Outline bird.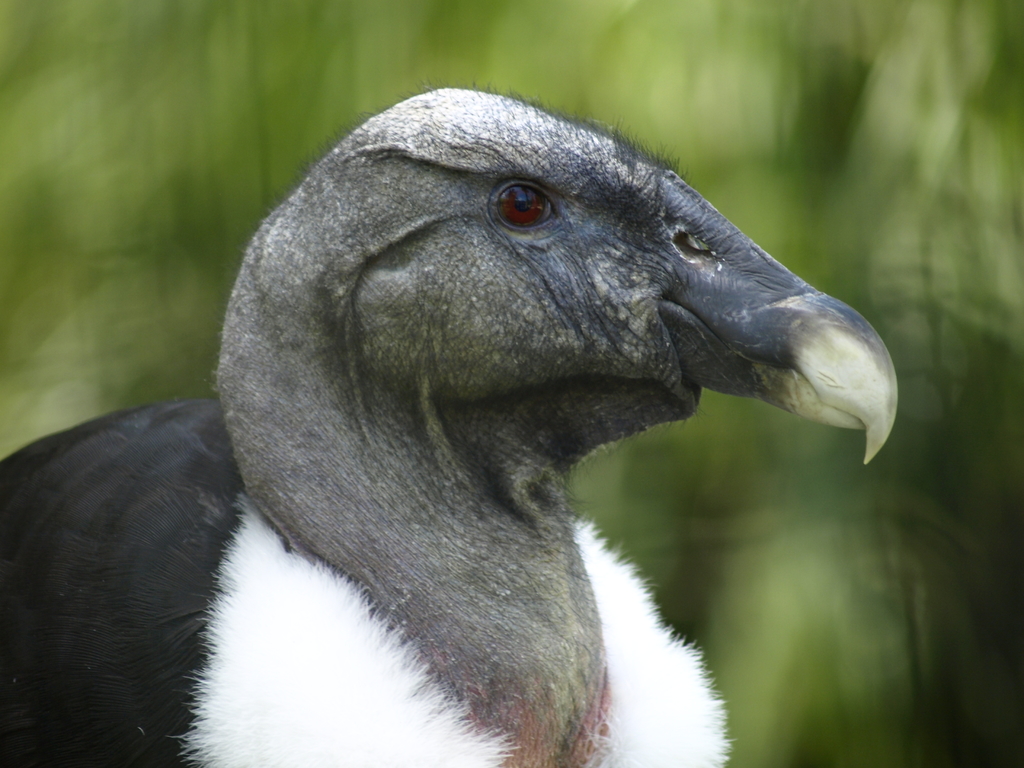
Outline: (32,94,884,715).
